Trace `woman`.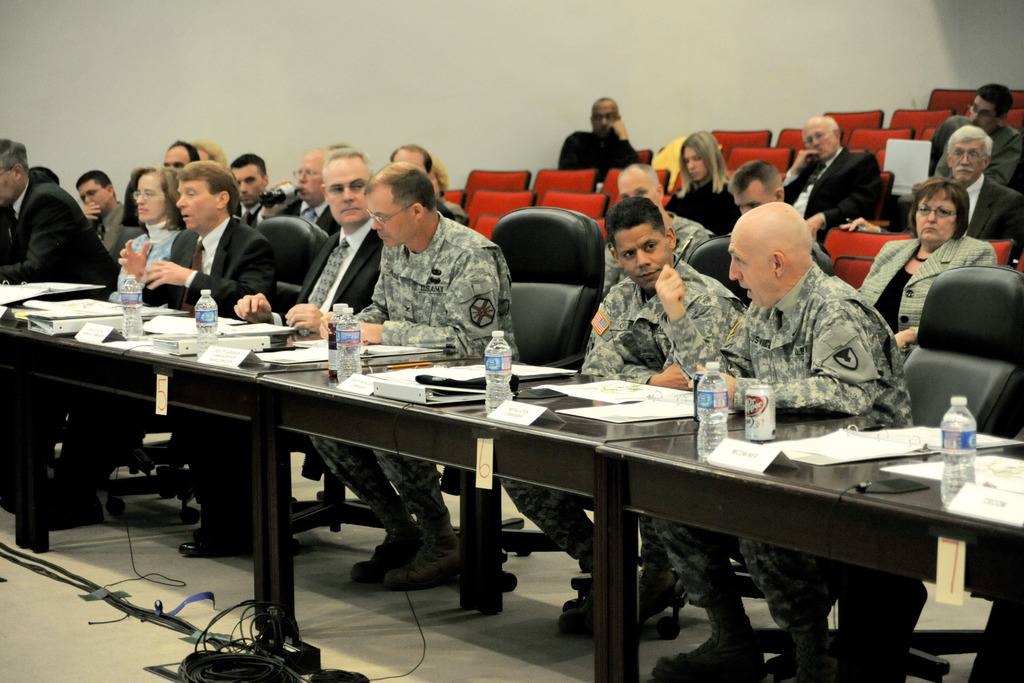
Traced to (x1=894, y1=161, x2=1002, y2=336).
